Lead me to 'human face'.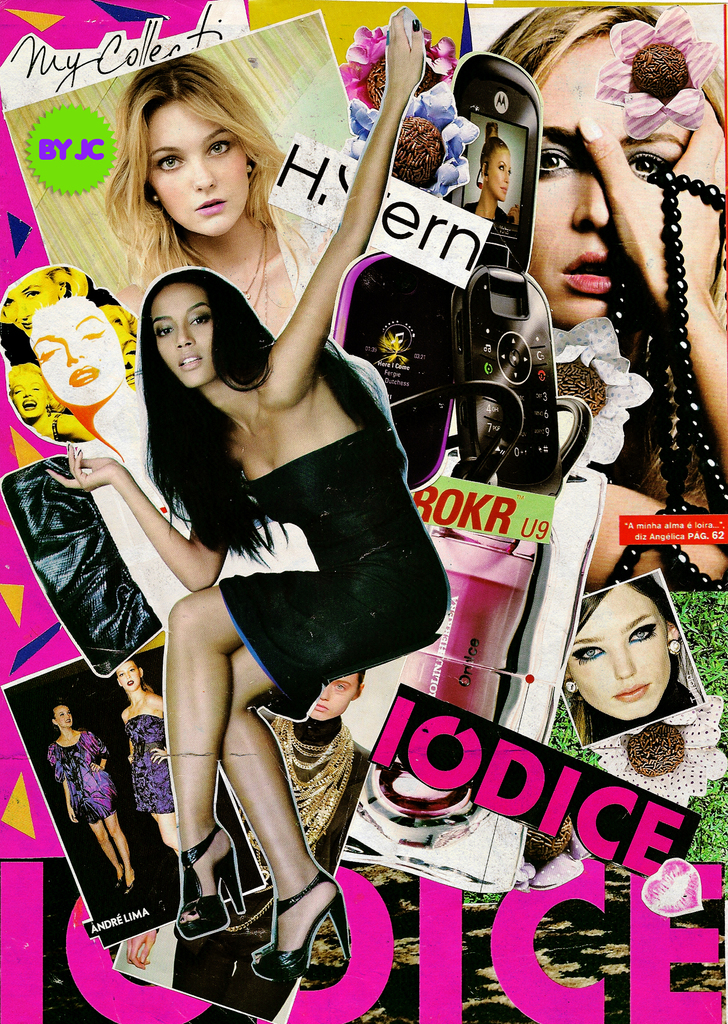
Lead to Rect(147, 100, 252, 233).
